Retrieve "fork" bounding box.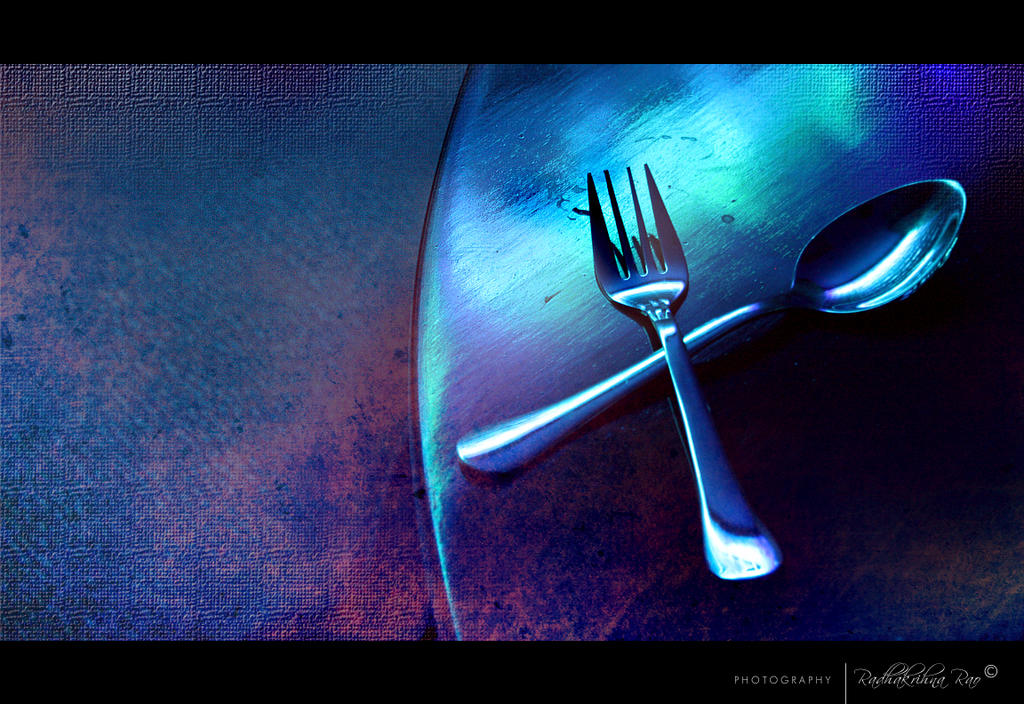
Bounding box: [584, 171, 781, 586].
